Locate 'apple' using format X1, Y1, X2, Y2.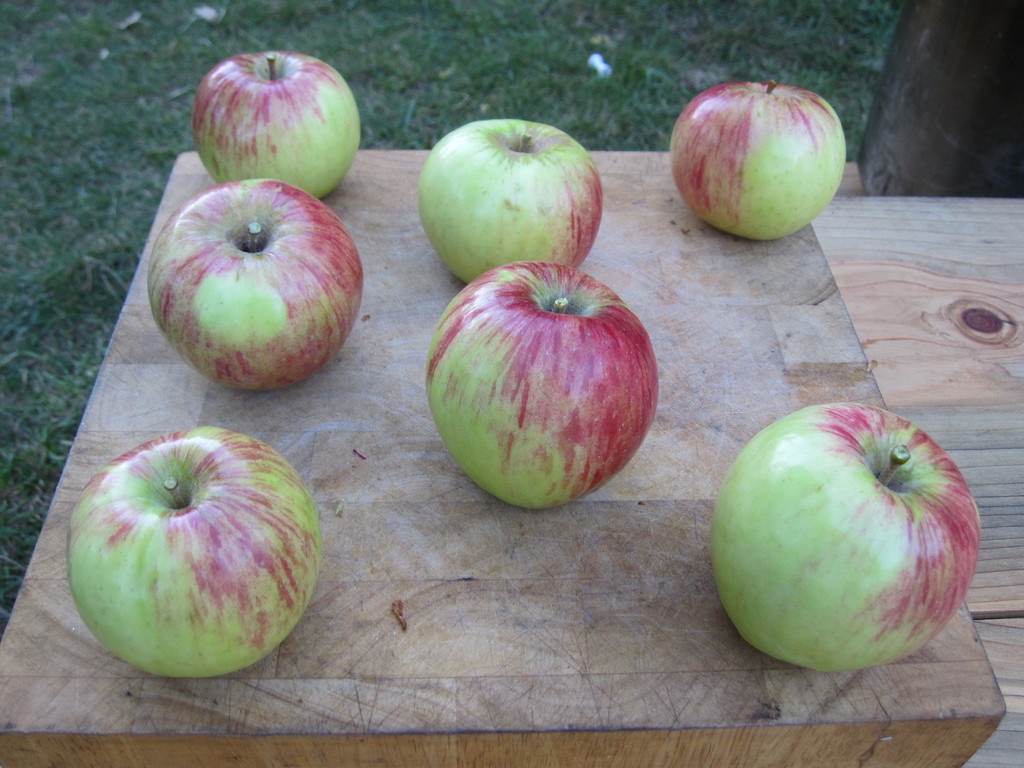
417, 117, 604, 286.
